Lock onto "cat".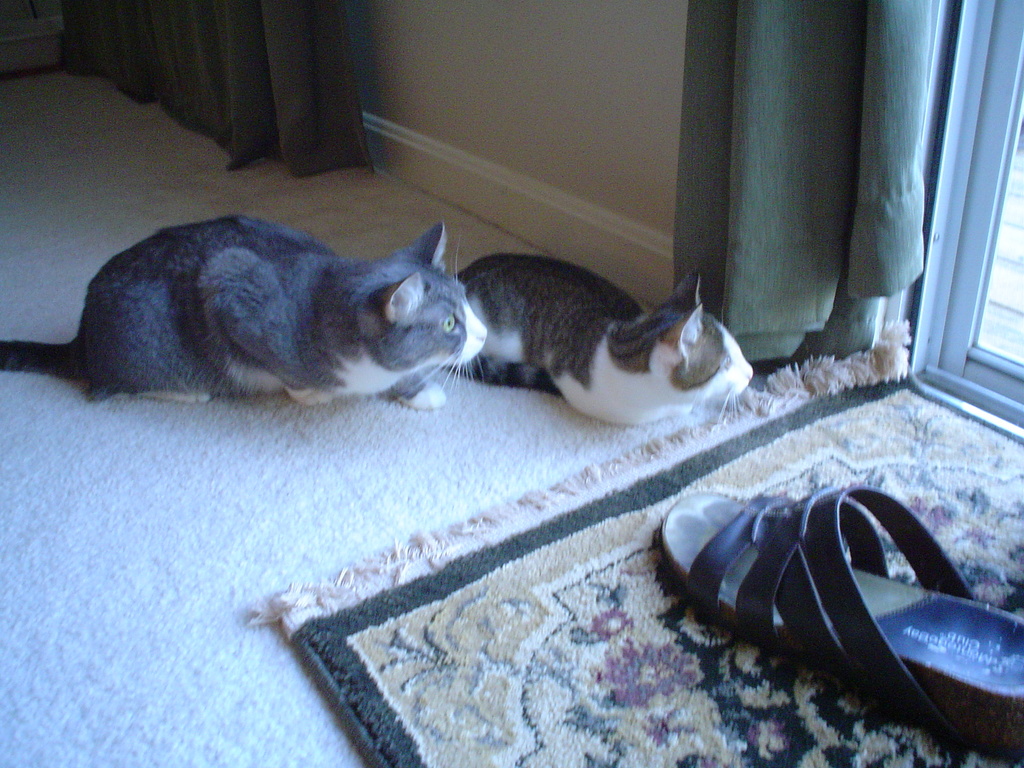
Locked: {"left": 0, "top": 210, "right": 492, "bottom": 406}.
